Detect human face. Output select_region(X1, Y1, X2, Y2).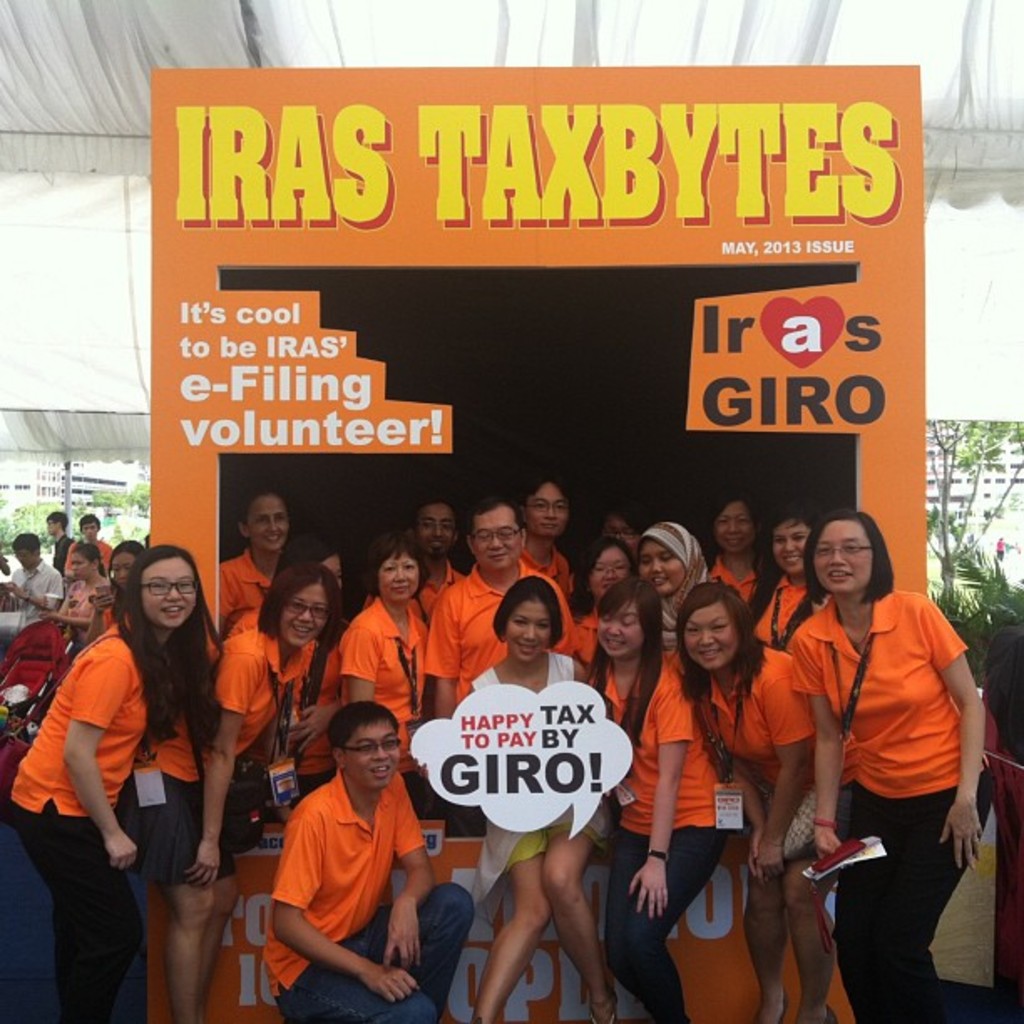
select_region(684, 609, 731, 664).
